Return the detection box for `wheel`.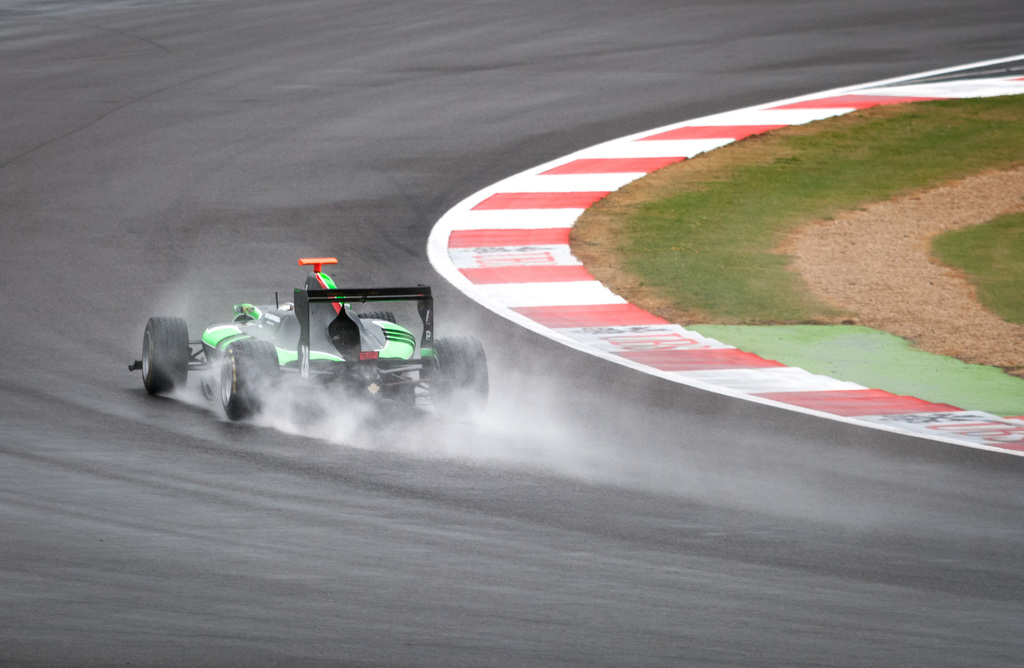
[left=132, top=319, right=189, bottom=402].
